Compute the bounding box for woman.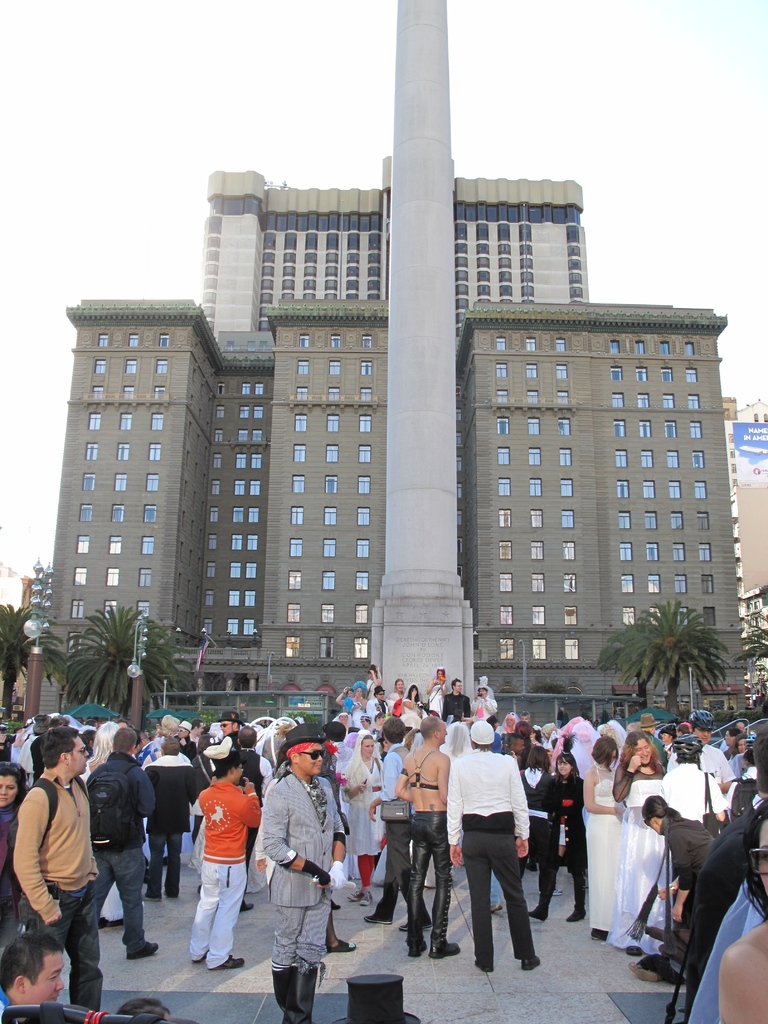
3,723,117,1005.
